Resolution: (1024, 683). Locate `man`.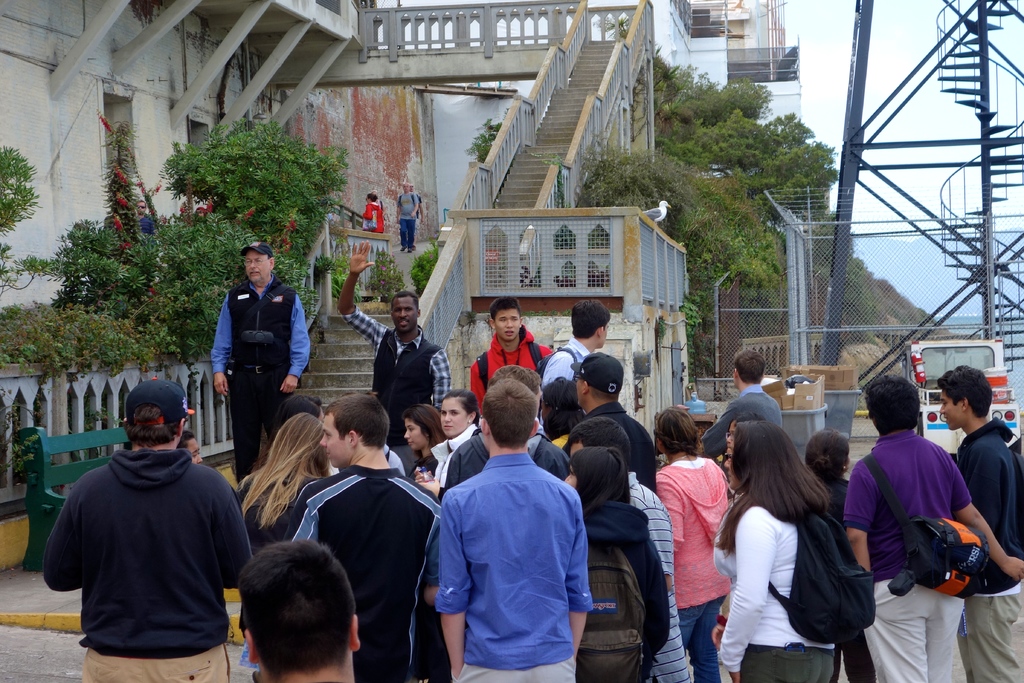
bbox=[564, 352, 662, 492].
